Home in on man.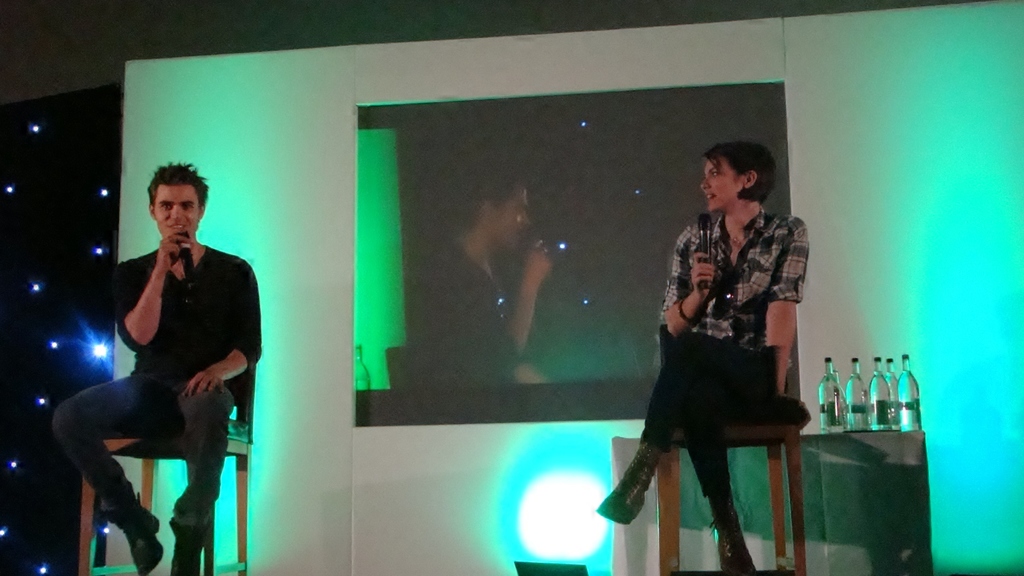
Homed in at <box>54,148,237,550</box>.
